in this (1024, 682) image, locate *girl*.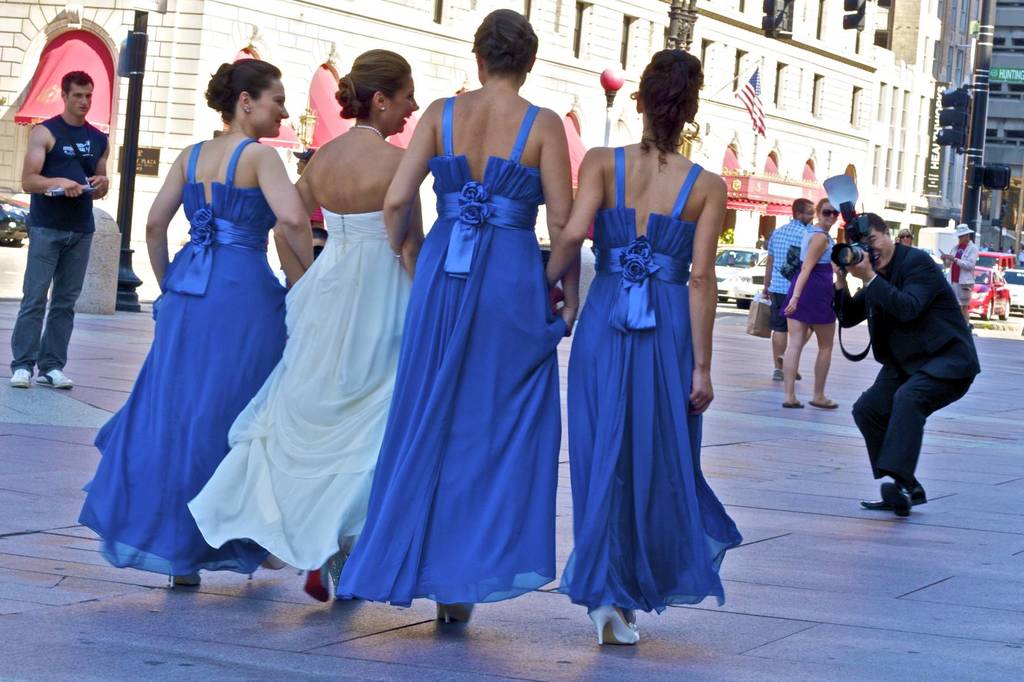
Bounding box: <region>782, 196, 838, 409</region>.
